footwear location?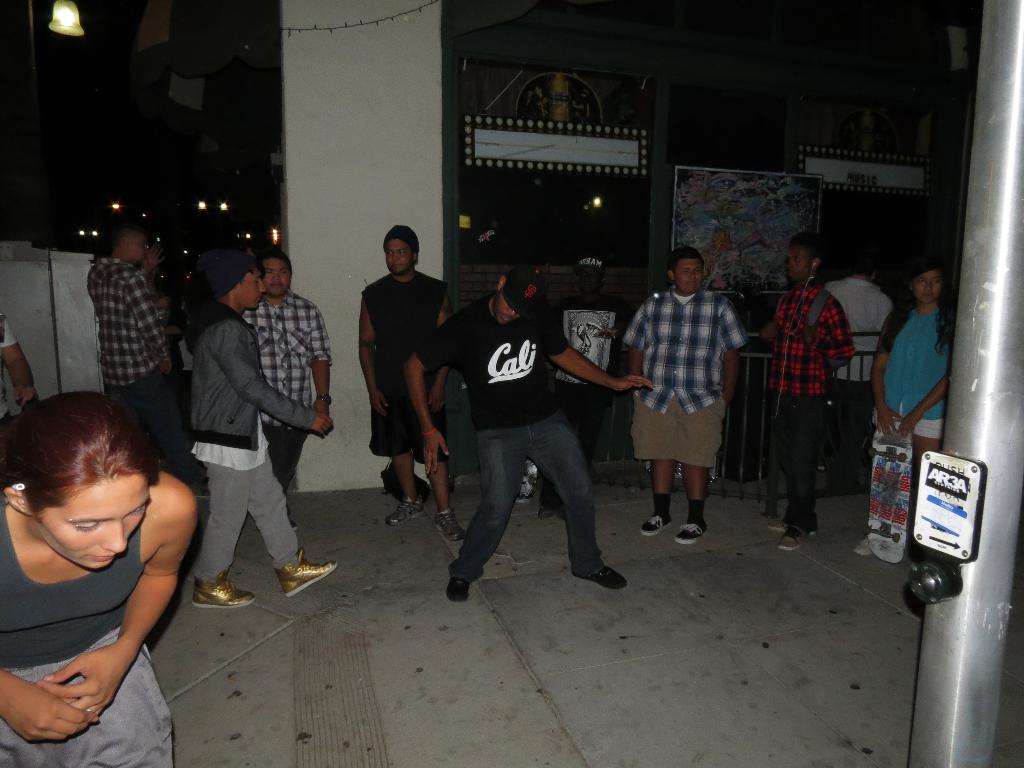
BBox(674, 522, 707, 549)
